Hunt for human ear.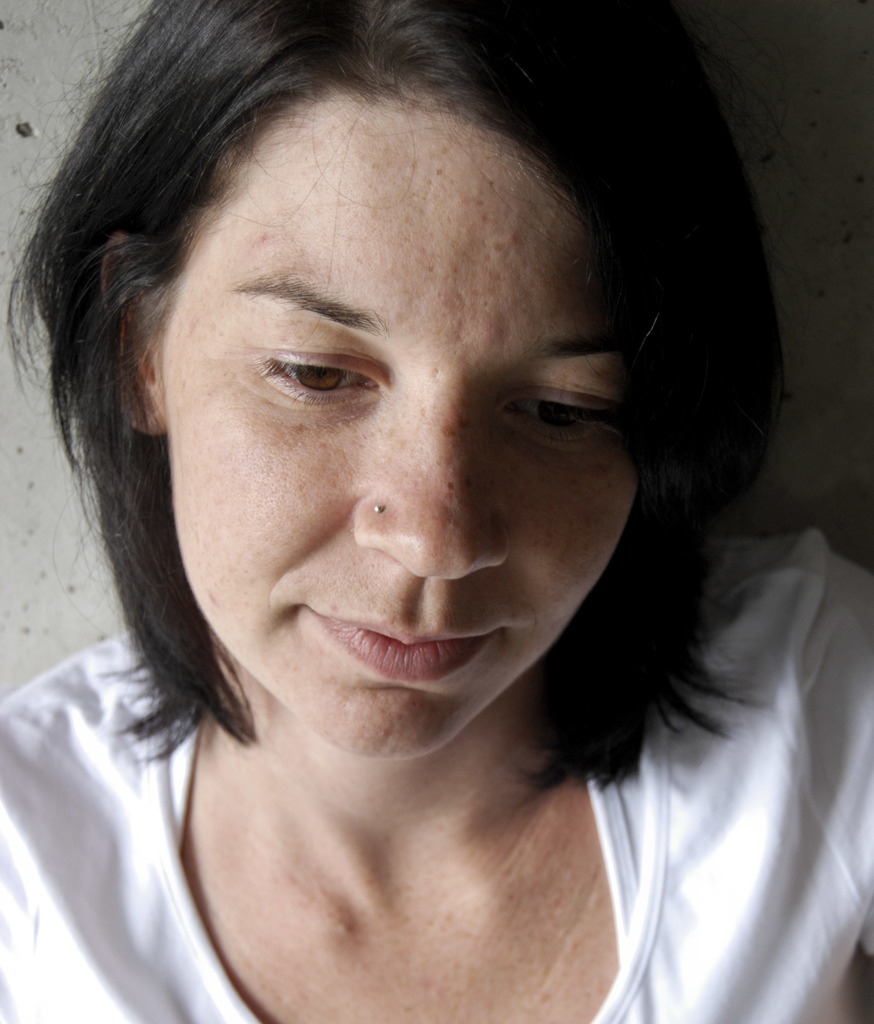
Hunted down at bbox(101, 232, 169, 435).
